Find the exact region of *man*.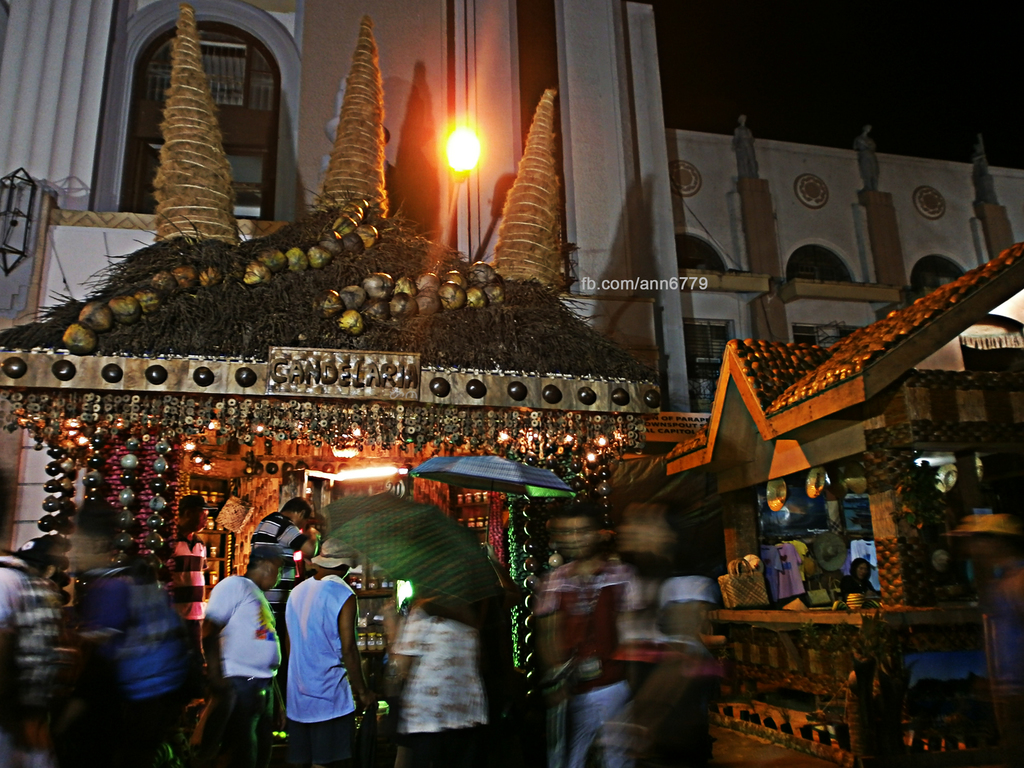
Exact region: (left=159, top=491, right=223, bottom=688).
